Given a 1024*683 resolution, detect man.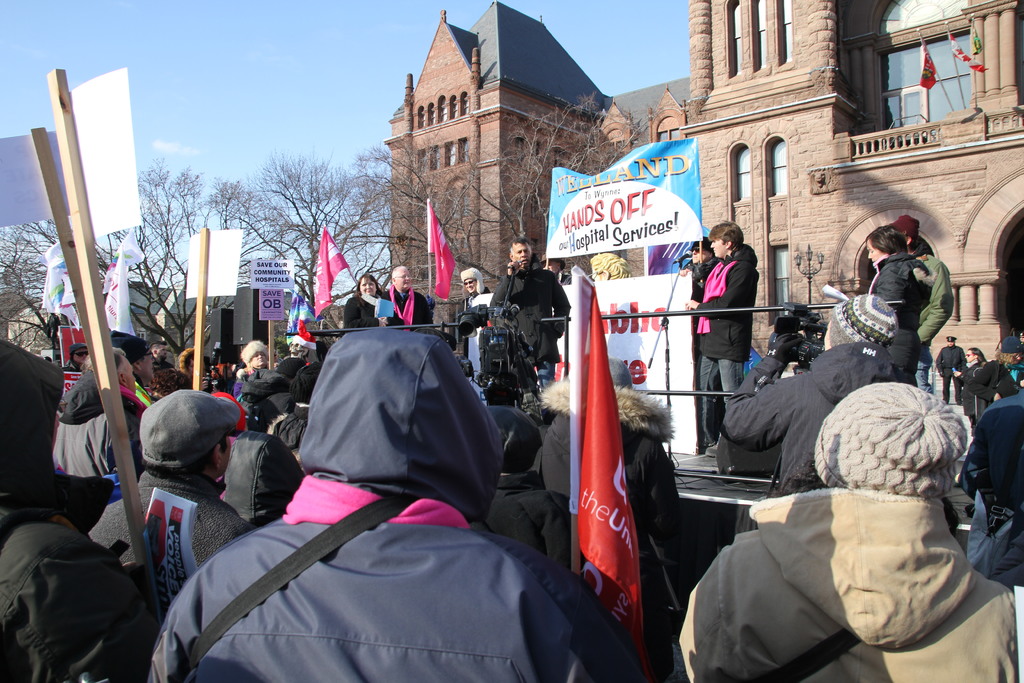
{"x1": 147, "y1": 336, "x2": 168, "y2": 365}.
